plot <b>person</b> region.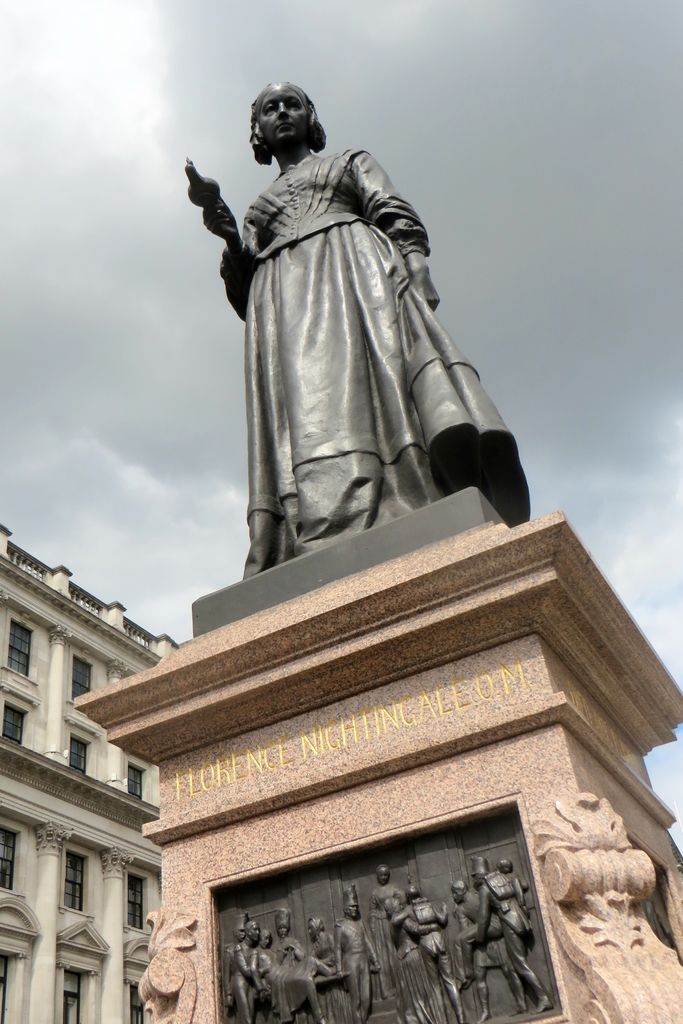
Plotted at 247:930:338:1023.
